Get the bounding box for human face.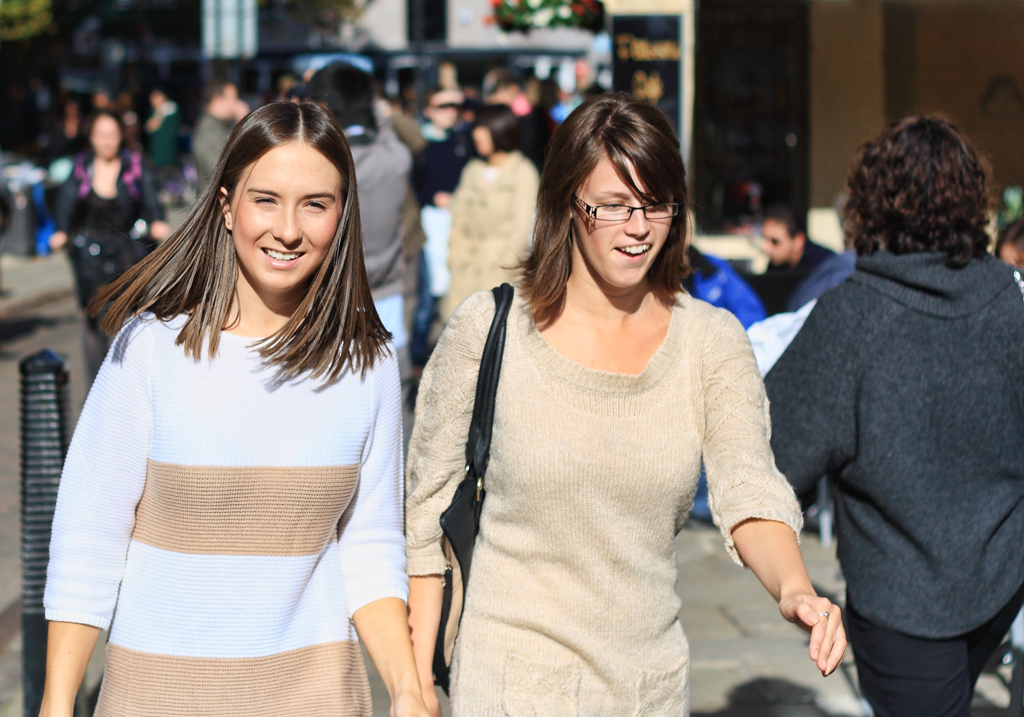
<bbox>233, 144, 343, 287</bbox>.
